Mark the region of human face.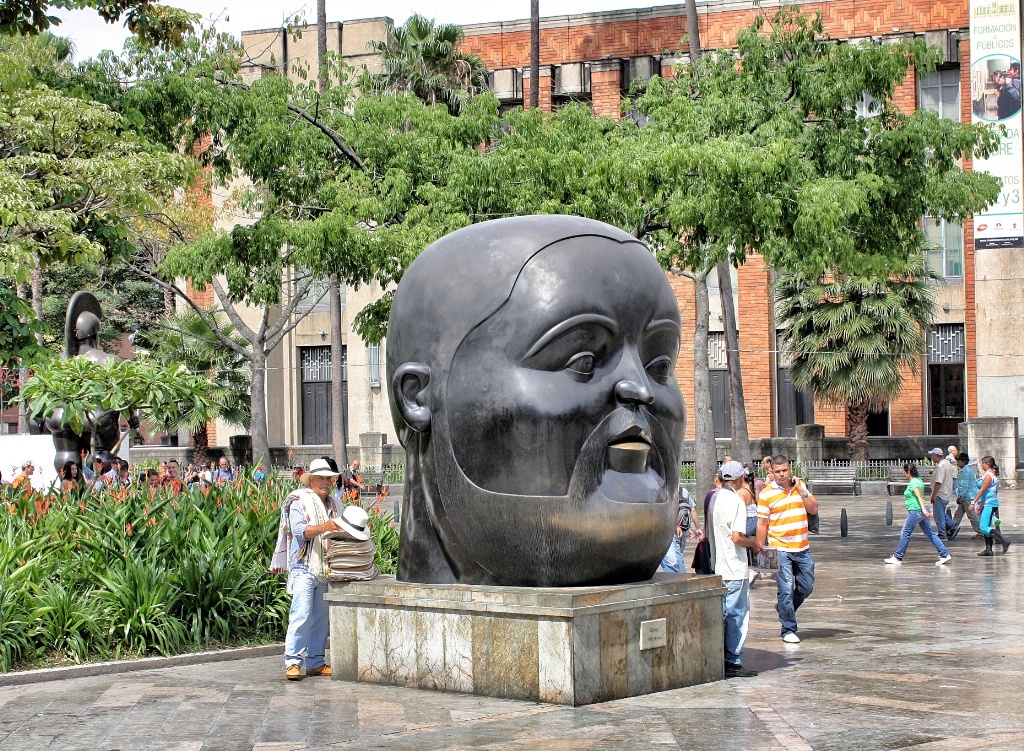
Region: 311, 477, 332, 497.
